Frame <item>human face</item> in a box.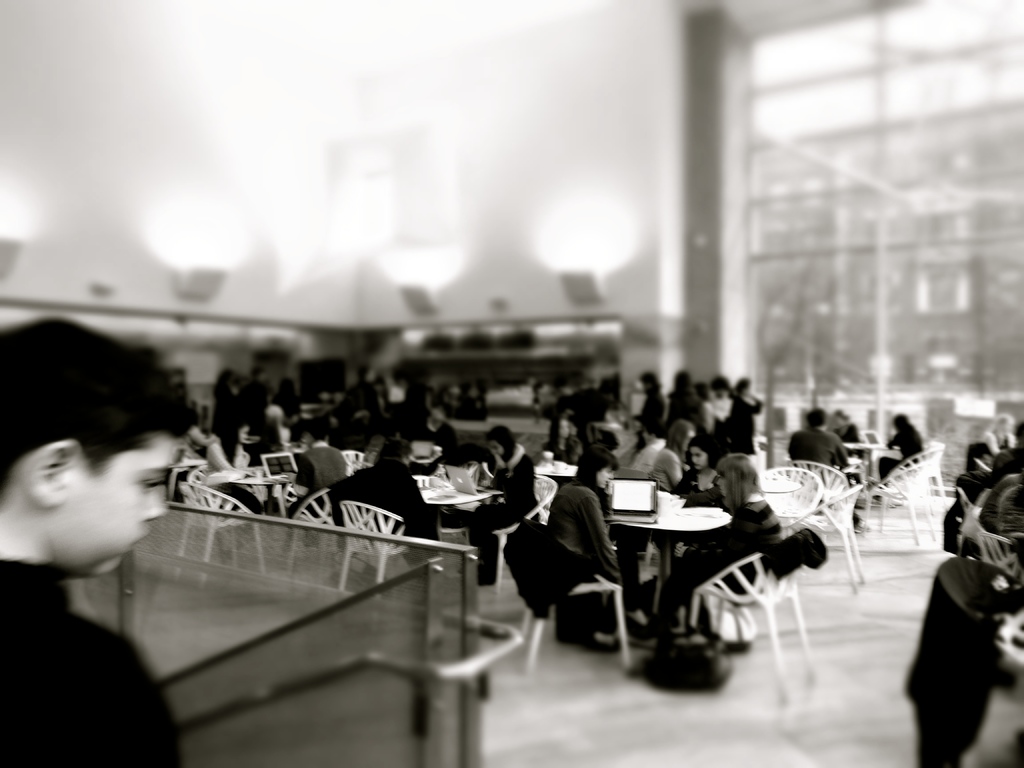
box=[596, 461, 618, 488].
